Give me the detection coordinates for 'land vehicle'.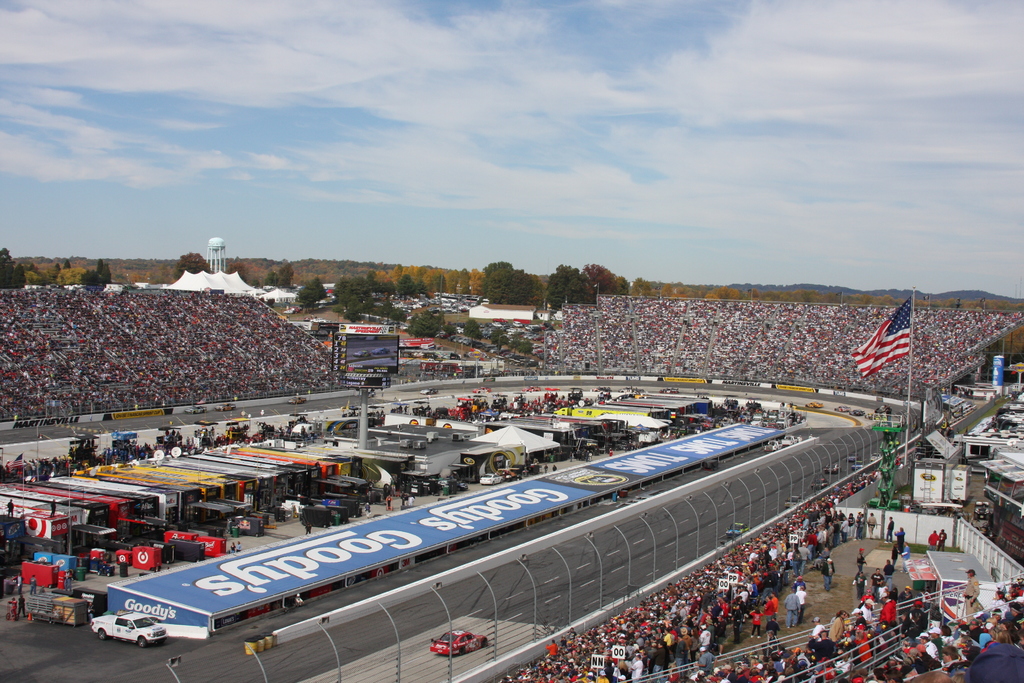
Rect(811, 475, 831, 491).
